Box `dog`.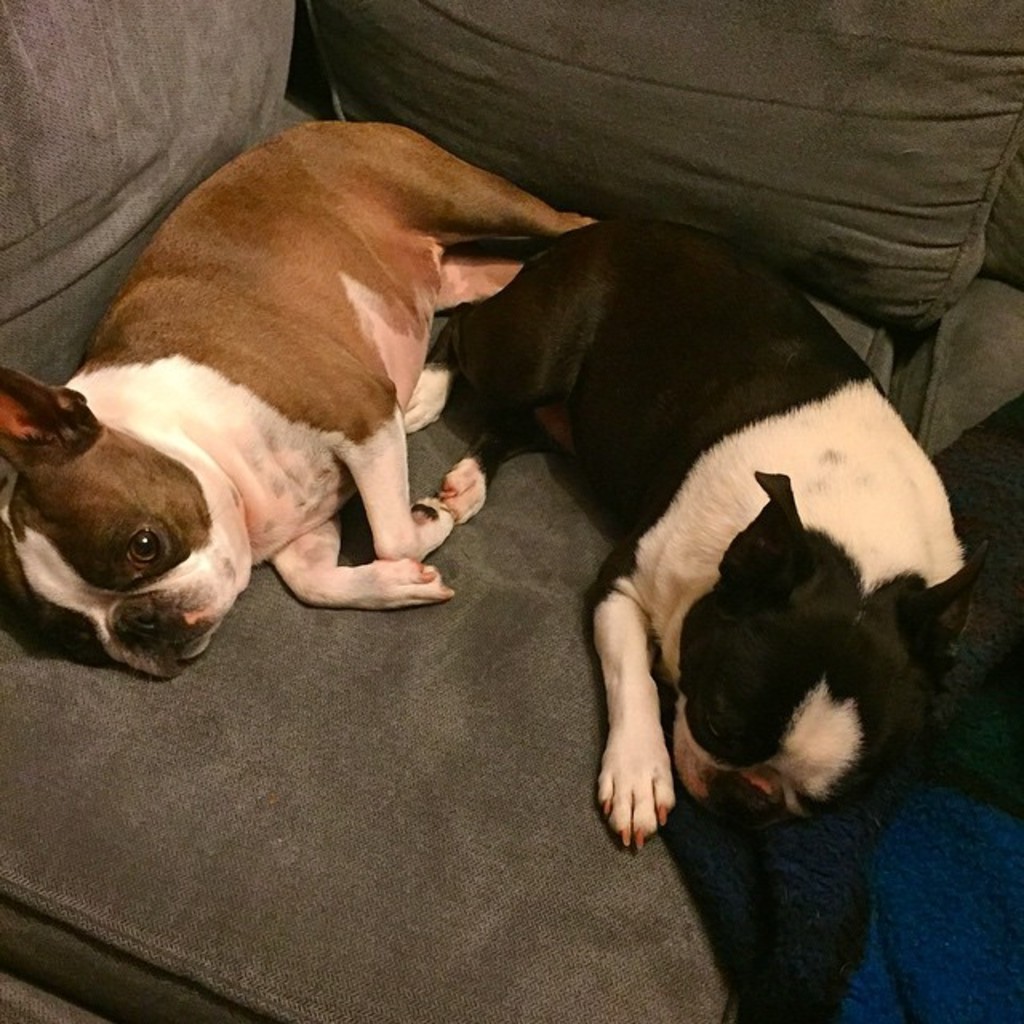
bbox=[422, 218, 974, 854].
